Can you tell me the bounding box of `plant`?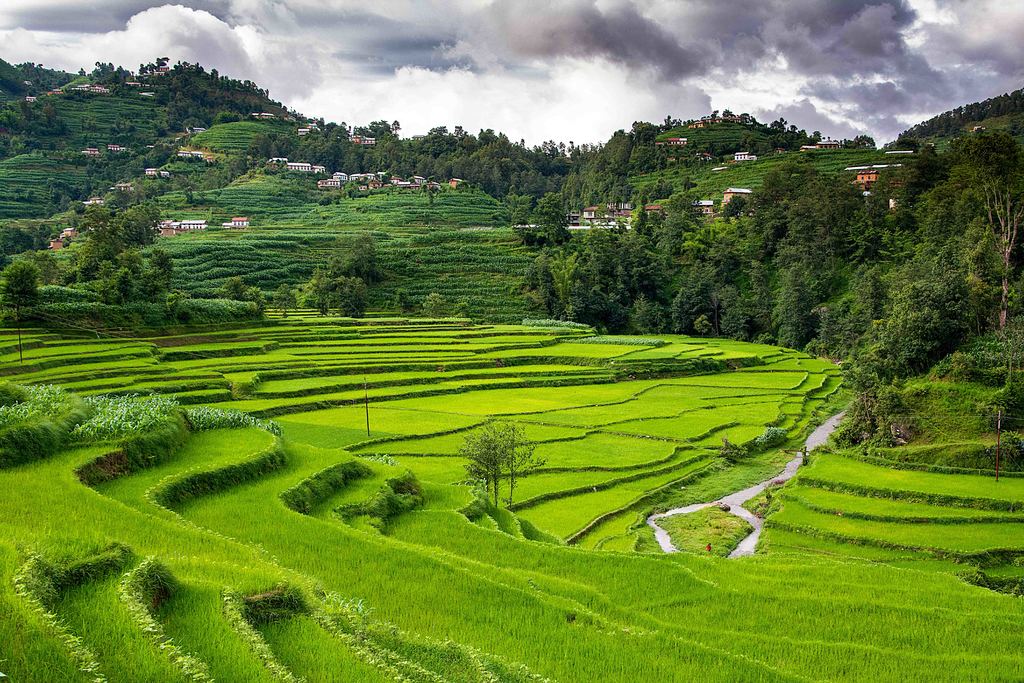
crop(0, 473, 1023, 682).
